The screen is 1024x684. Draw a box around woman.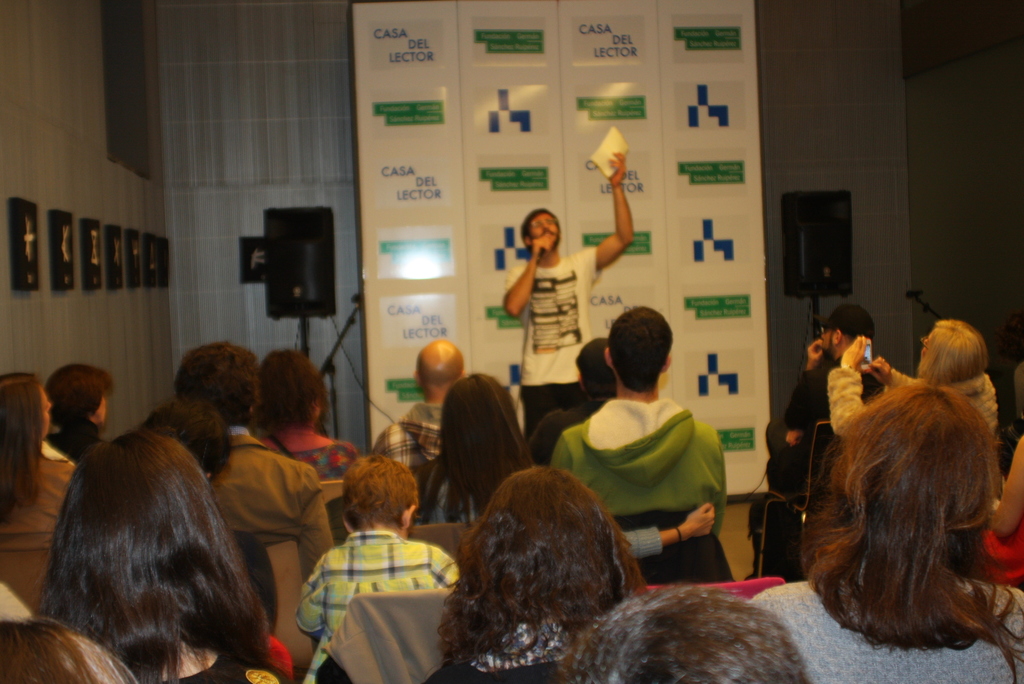
[left=0, top=374, right=76, bottom=621].
